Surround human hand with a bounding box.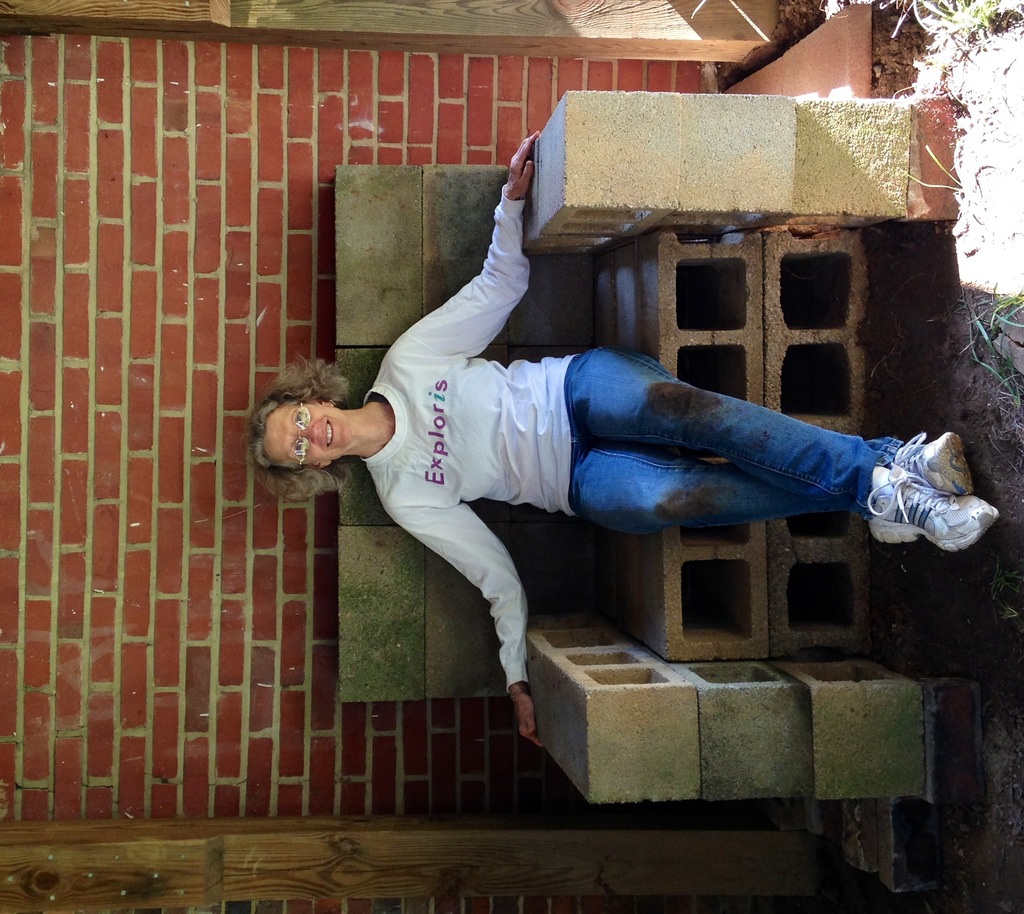
bbox=(507, 136, 540, 196).
